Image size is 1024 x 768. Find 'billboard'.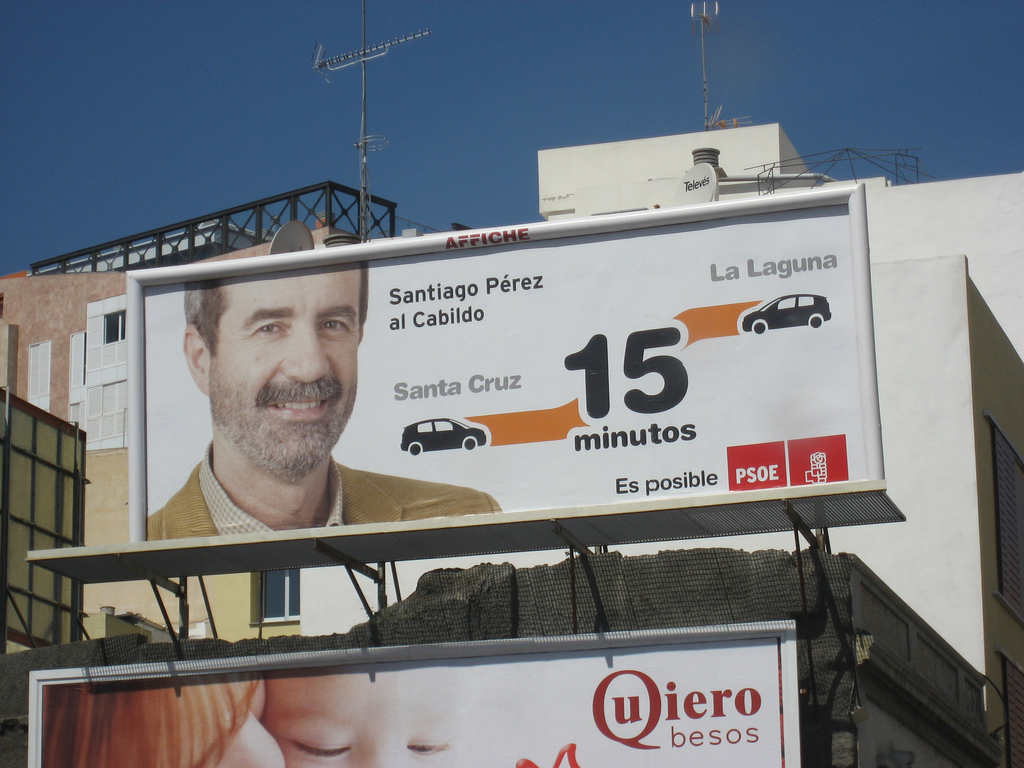
bbox=[134, 229, 894, 542].
